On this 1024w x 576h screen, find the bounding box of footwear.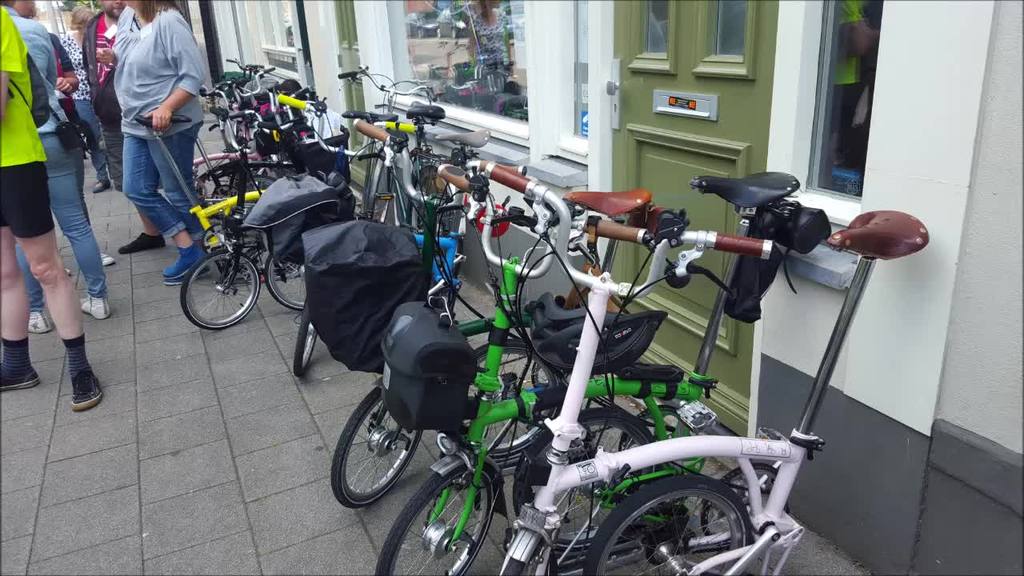
Bounding box: Rect(0, 365, 44, 392).
